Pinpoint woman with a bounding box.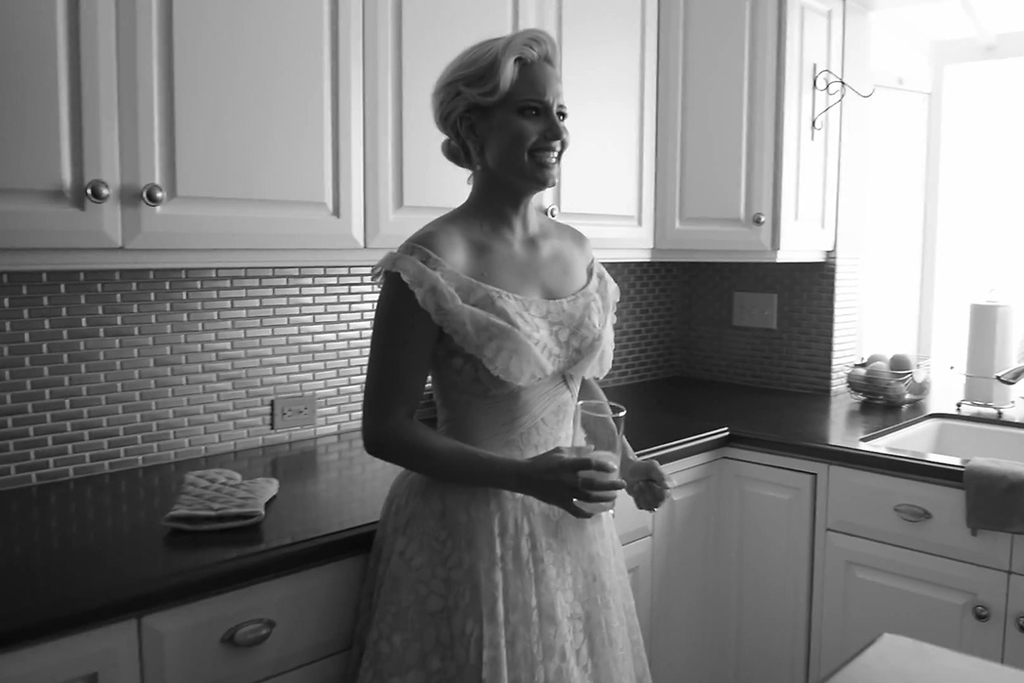
333,0,655,682.
